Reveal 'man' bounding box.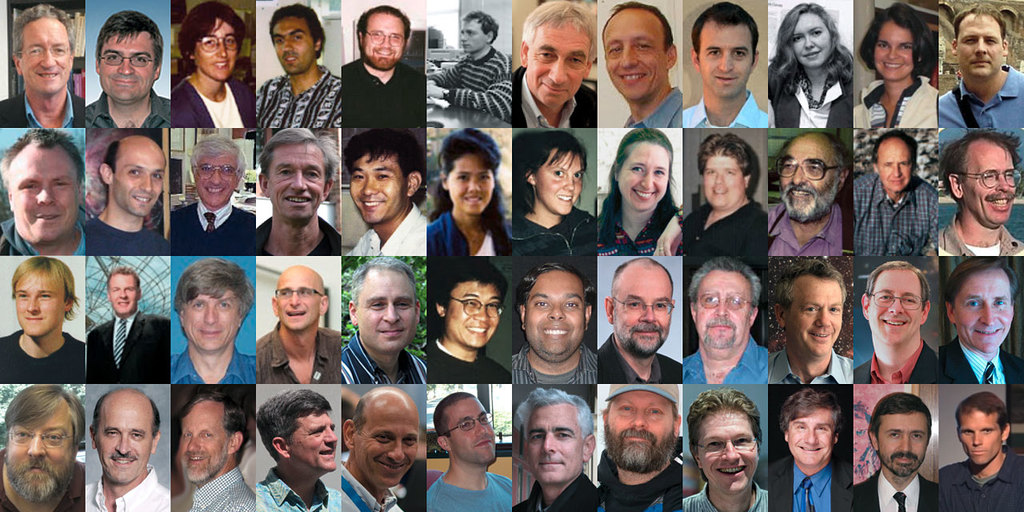
Revealed: (177,6,255,131).
